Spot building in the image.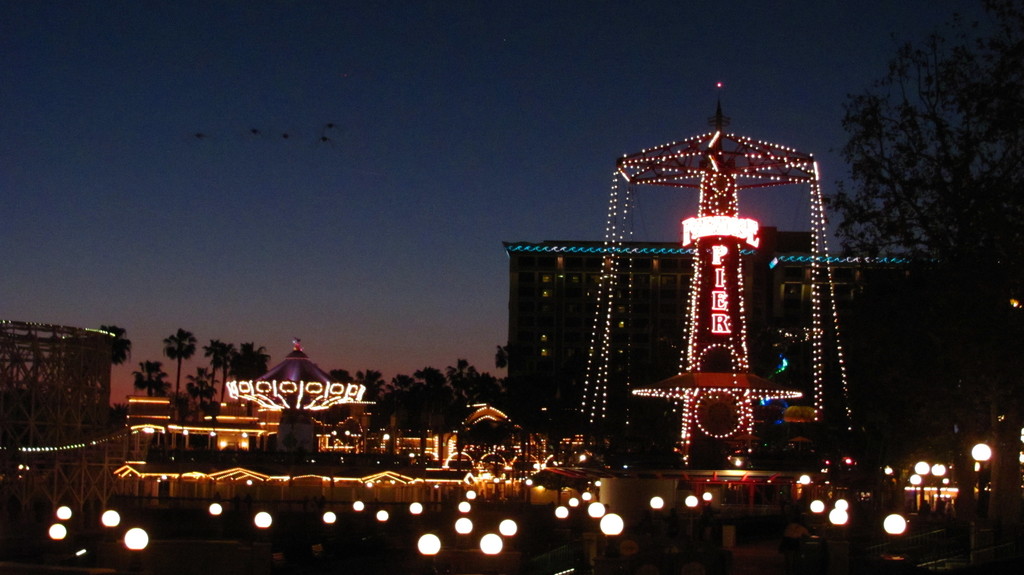
building found at 109, 337, 601, 516.
